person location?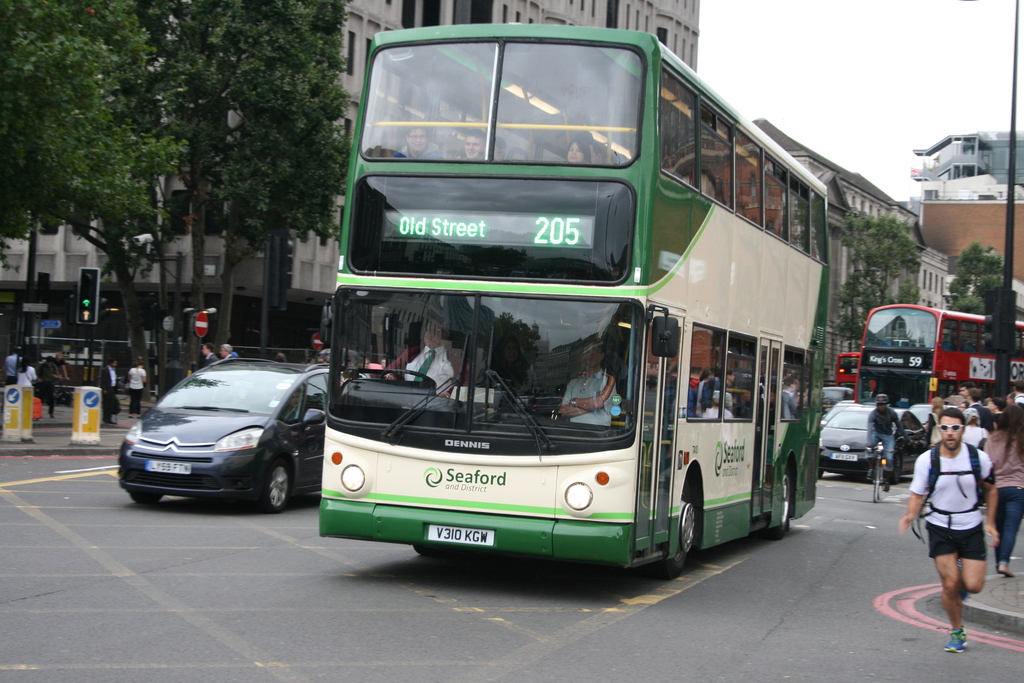
199:344:215:364
